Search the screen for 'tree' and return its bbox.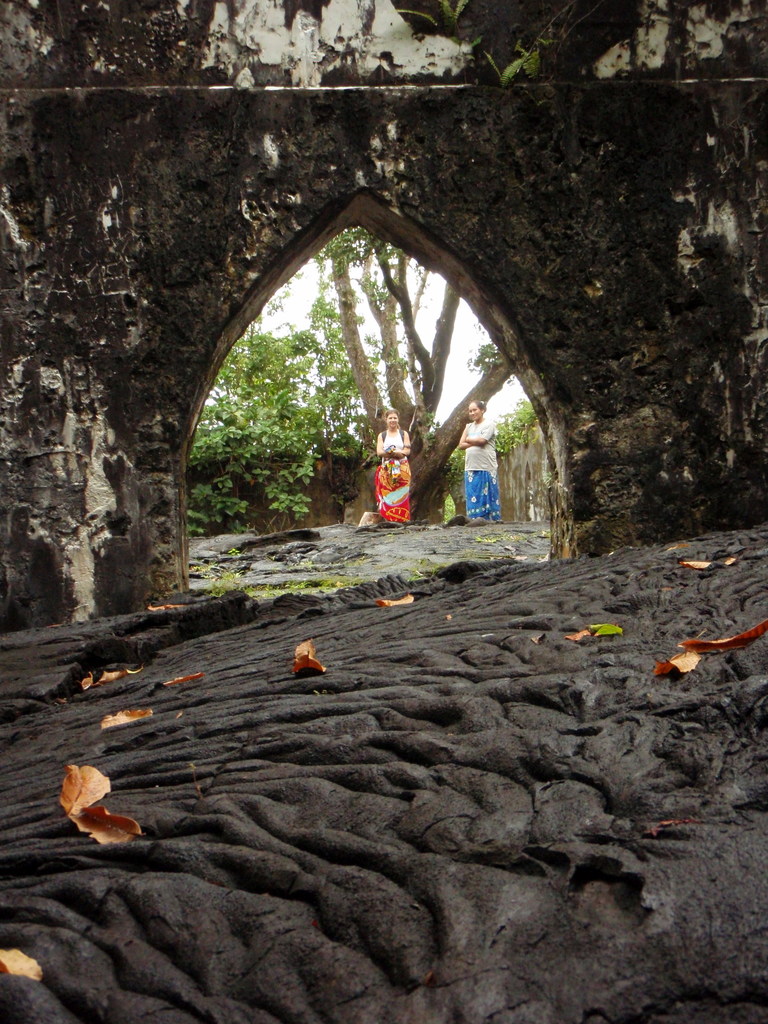
Found: bbox=[173, 218, 511, 554].
